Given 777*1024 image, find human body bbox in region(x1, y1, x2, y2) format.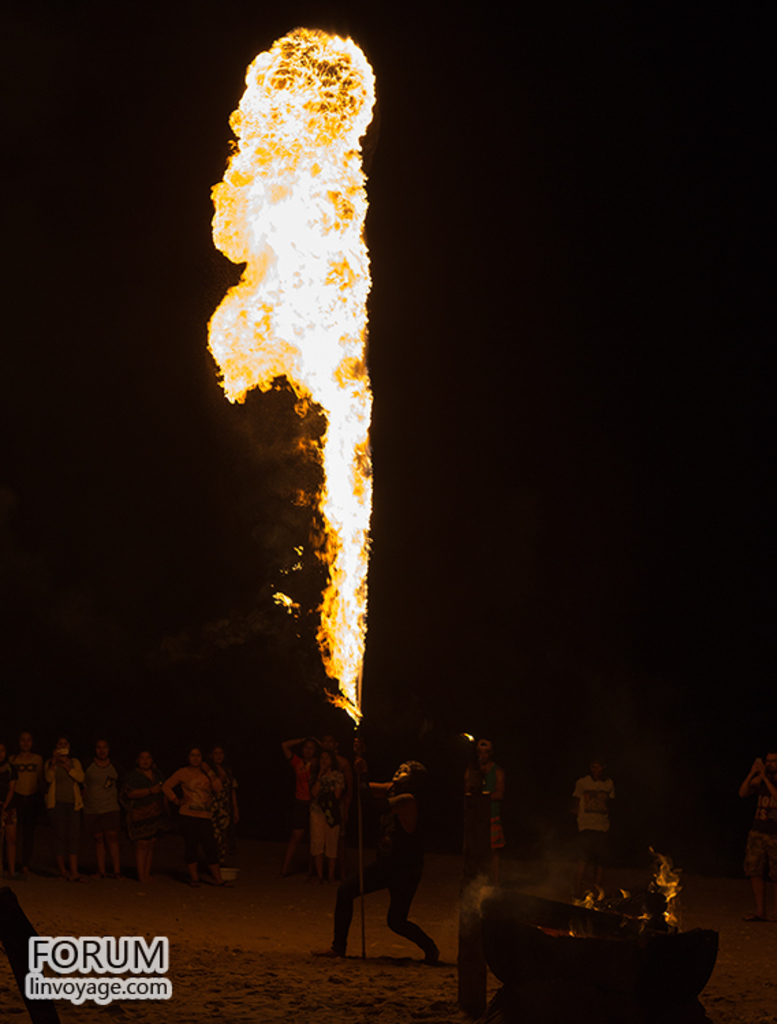
region(81, 739, 123, 882).
